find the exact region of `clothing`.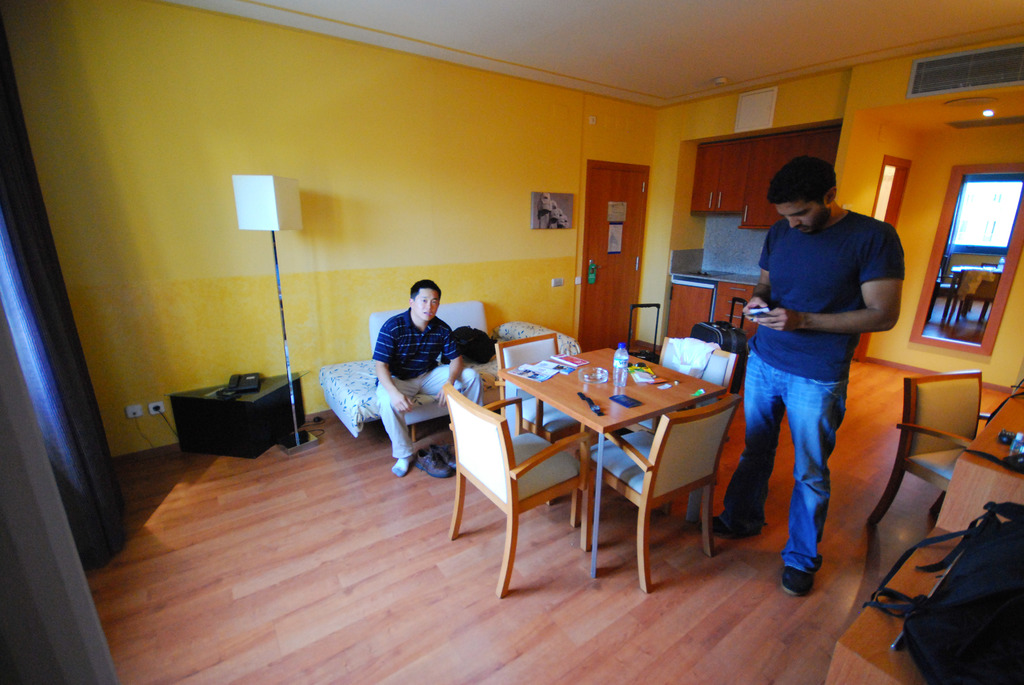
Exact region: pyautogui.locateOnScreen(728, 143, 888, 585).
